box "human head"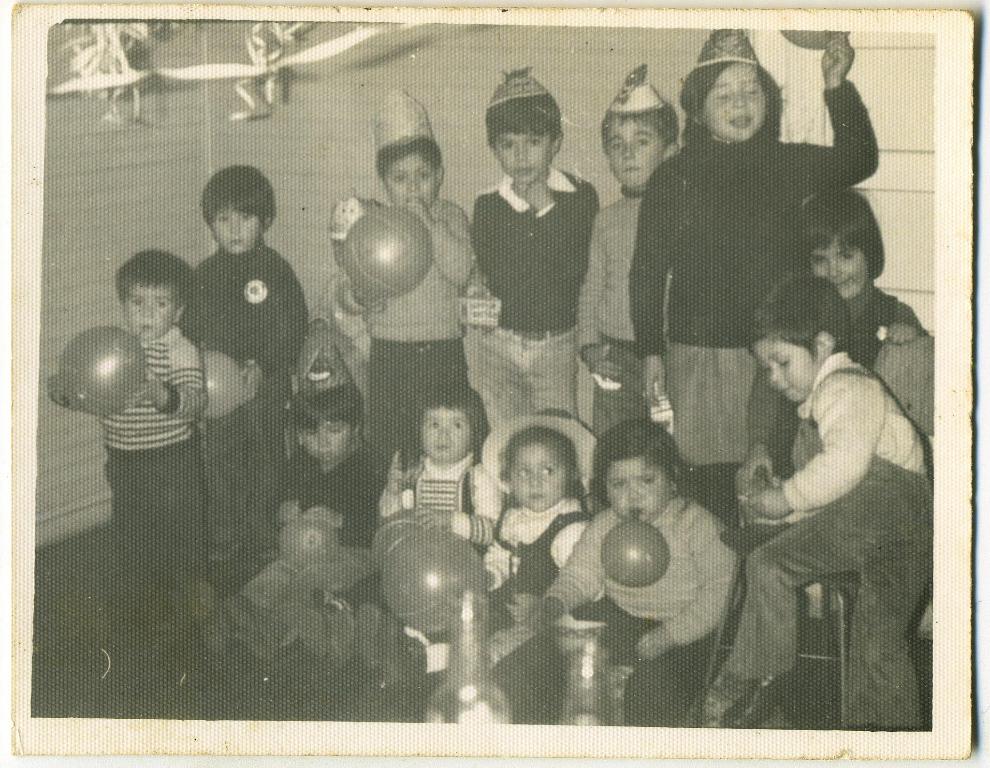
(734, 270, 859, 405)
